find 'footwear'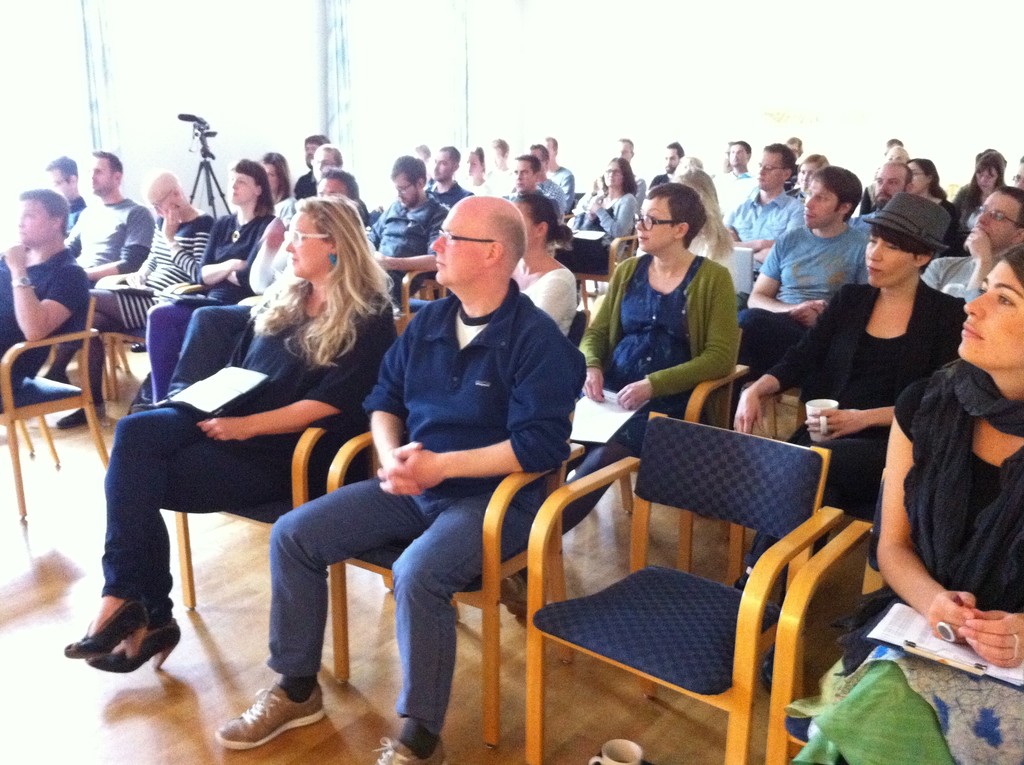
[left=62, top=593, right=175, bottom=657]
